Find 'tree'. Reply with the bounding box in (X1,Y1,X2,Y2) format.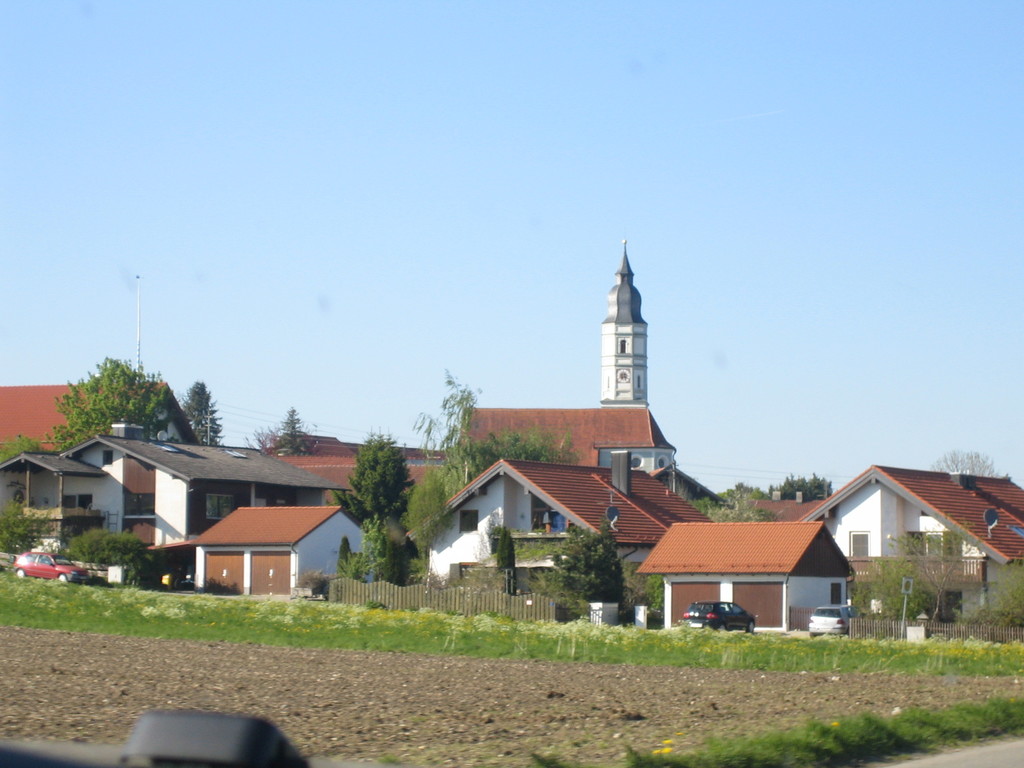
(556,521,625,614).
